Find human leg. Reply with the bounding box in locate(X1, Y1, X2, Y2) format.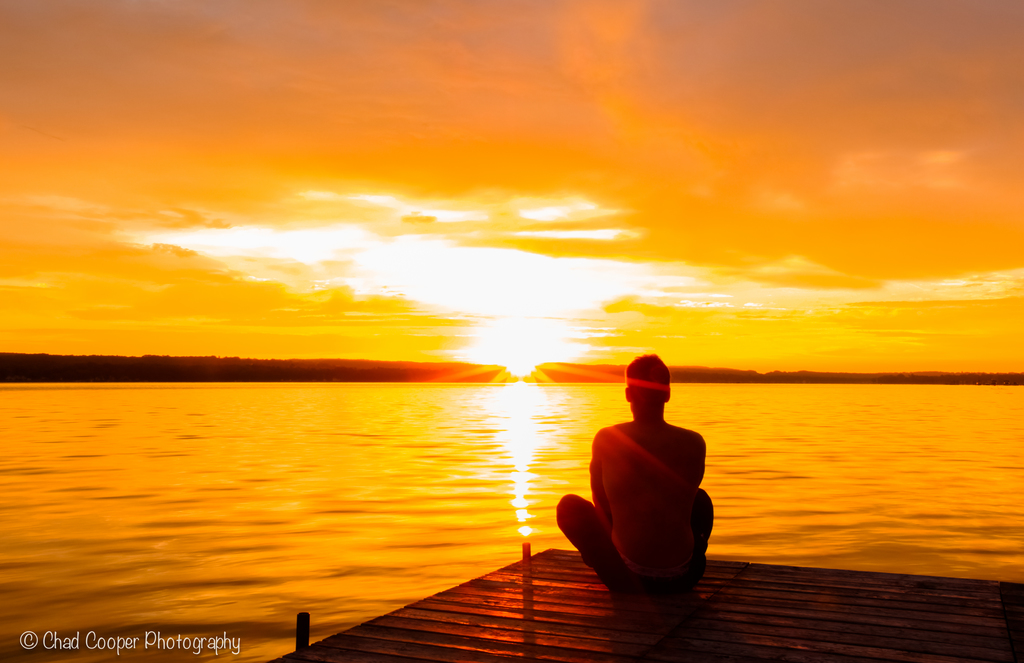
locate(548, 488, 613, 595).
